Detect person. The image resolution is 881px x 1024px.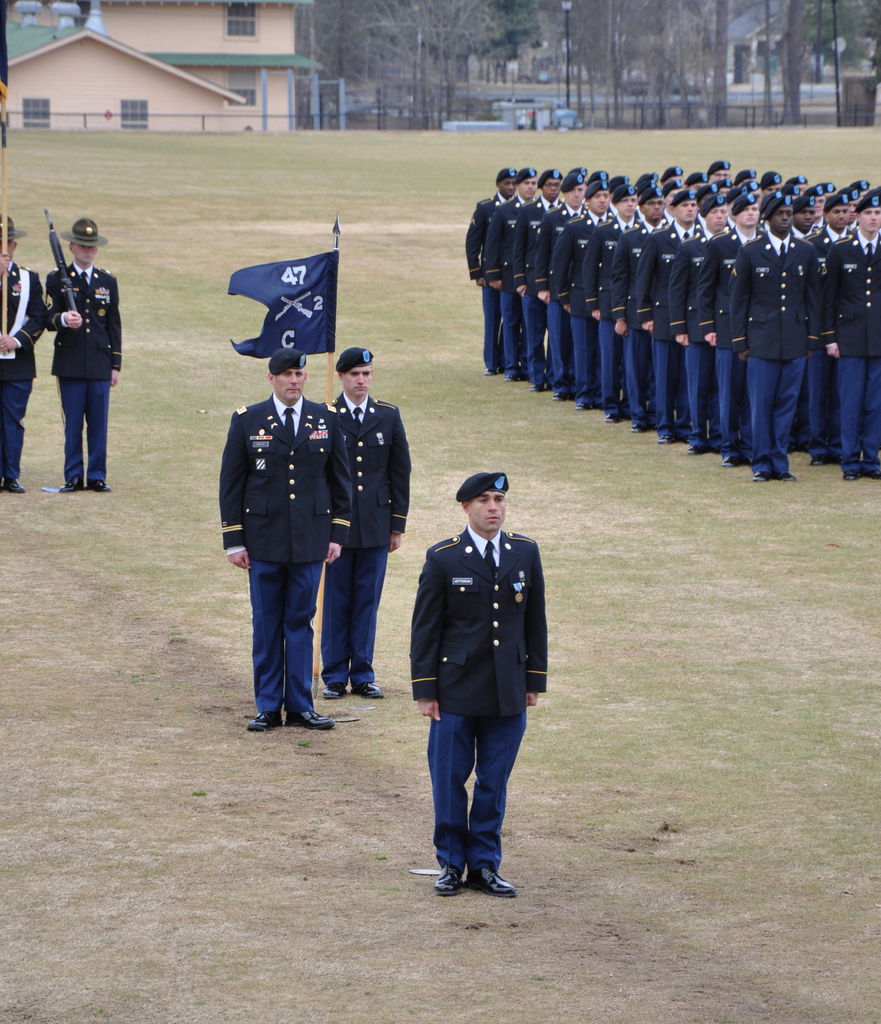
rect(416, 481, 549, 928).
